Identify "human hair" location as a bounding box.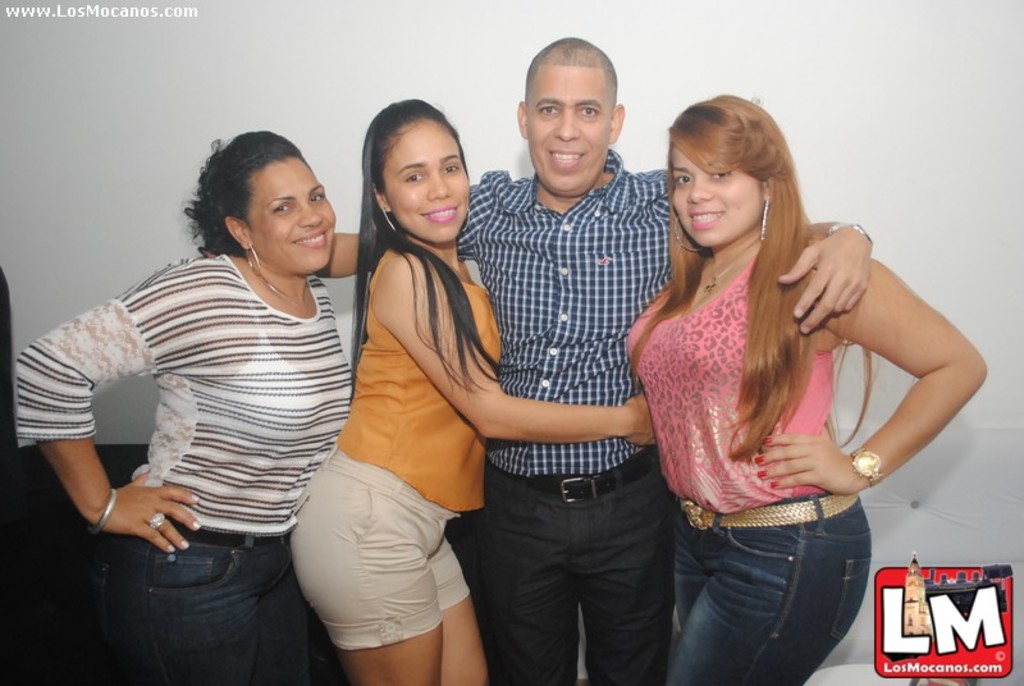
region(348, 104, 513, 401).
